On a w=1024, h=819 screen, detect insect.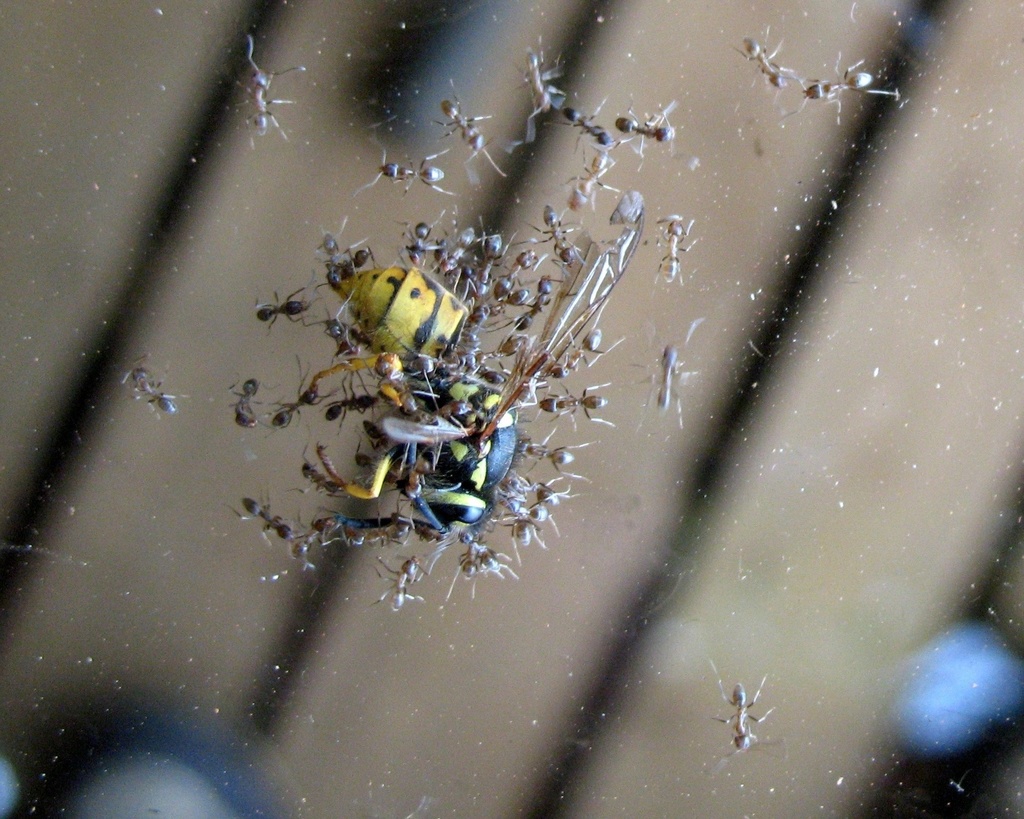
(left=118, top=353, right=194, bottom=421).
